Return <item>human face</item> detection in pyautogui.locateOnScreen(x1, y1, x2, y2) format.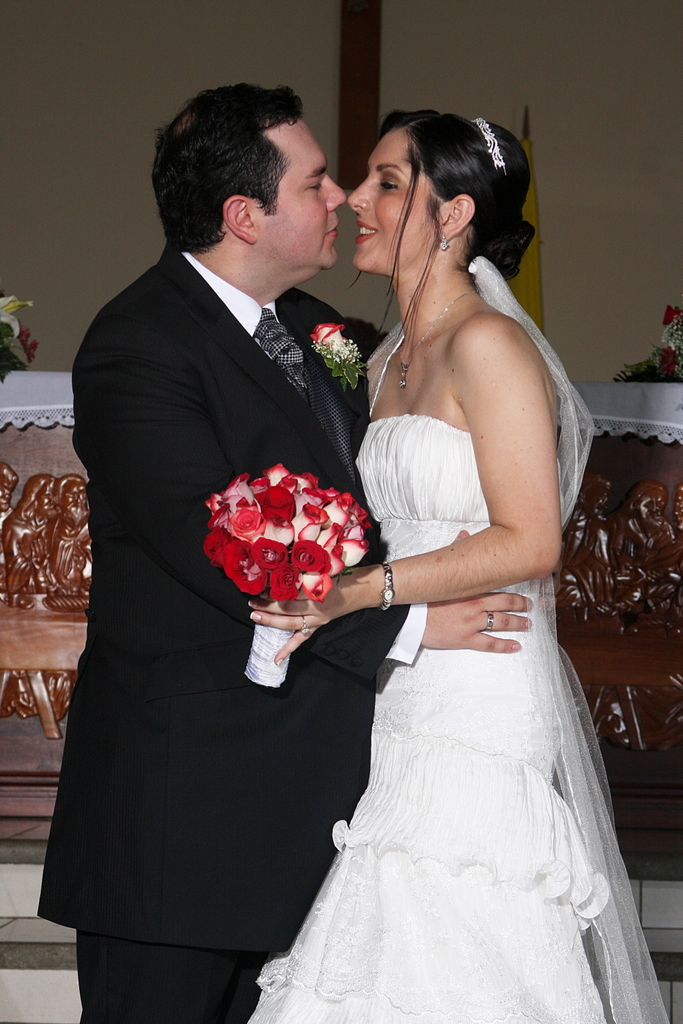
pyautogui.locateOnScreen(253, 117, 350, 273).
